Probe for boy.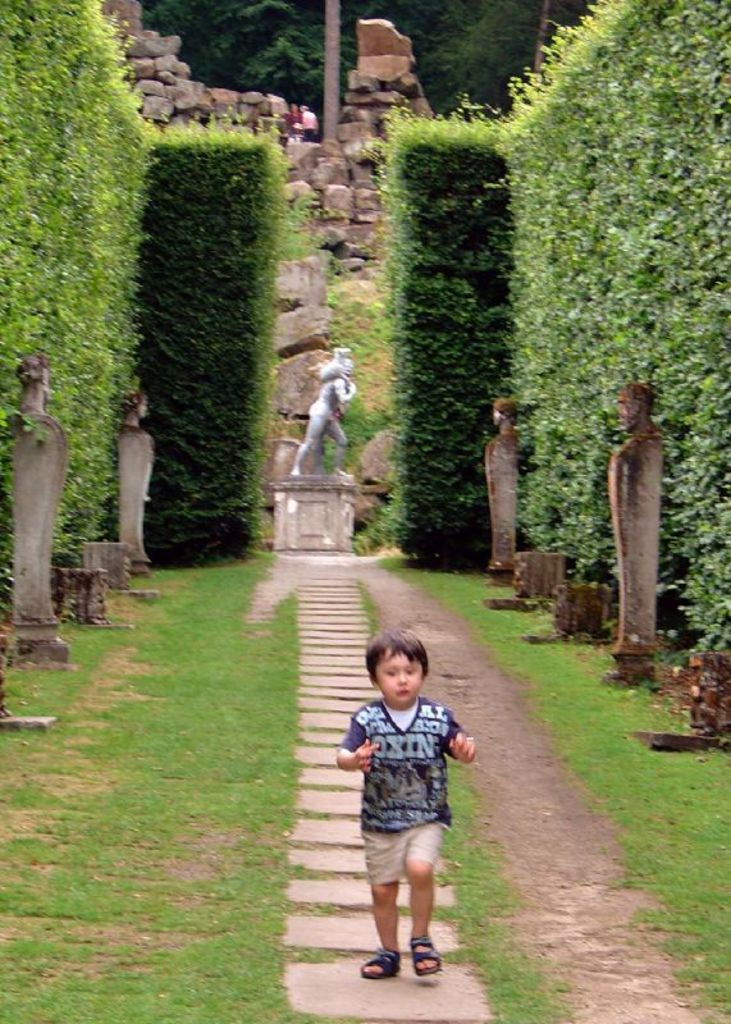
Probe result: BBox(332, 635, 475, 987).
